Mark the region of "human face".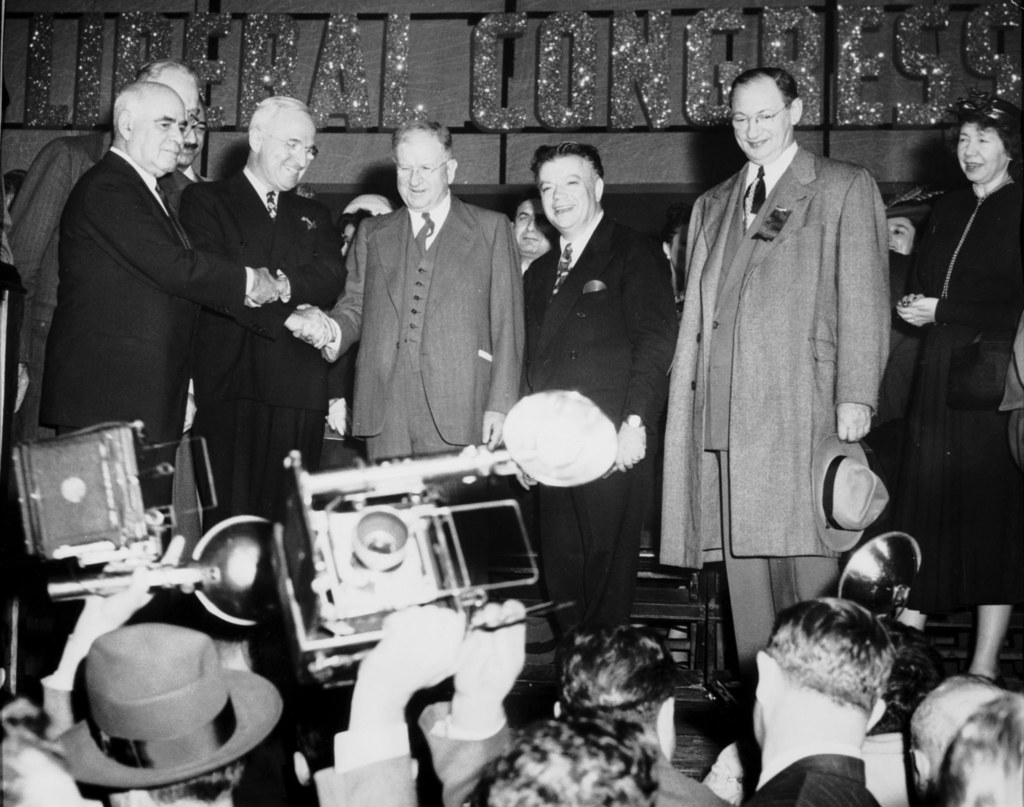
Region: left=259, top=111, right=317, bottom=188.
